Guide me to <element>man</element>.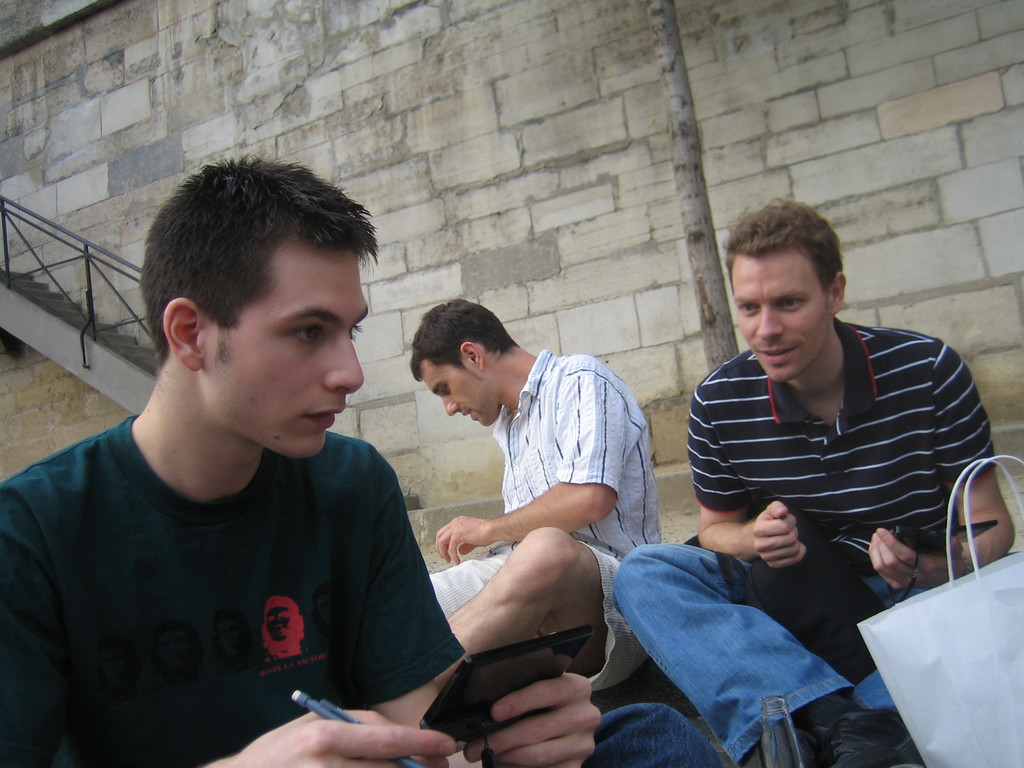
Guidance: <bbox>403, 295, 664, 696</bbox>.
